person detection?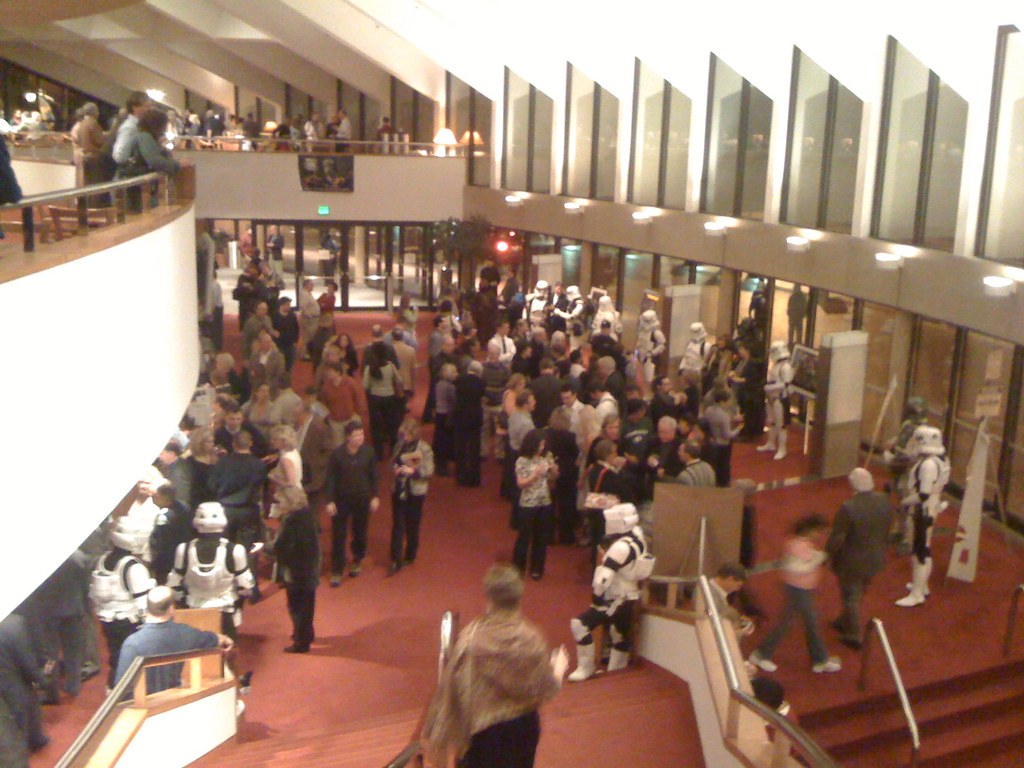
pyautogui.locateOnScreen(426, 561, 565, 767)
